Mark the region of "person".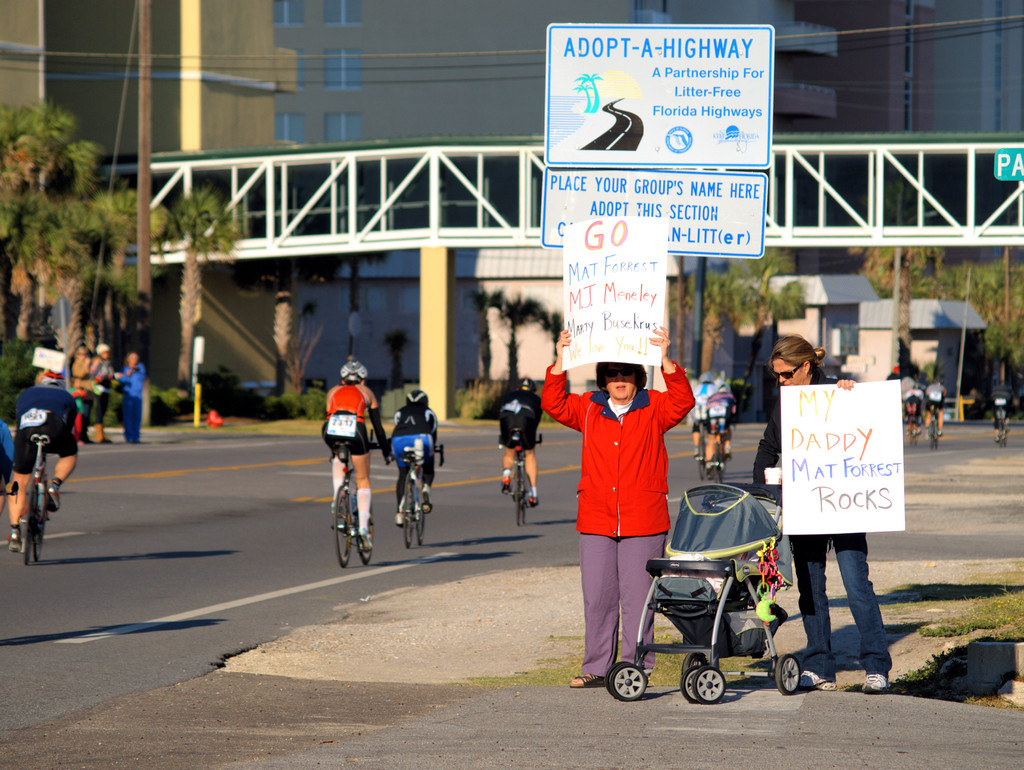
Region: 901,372,925,413.
